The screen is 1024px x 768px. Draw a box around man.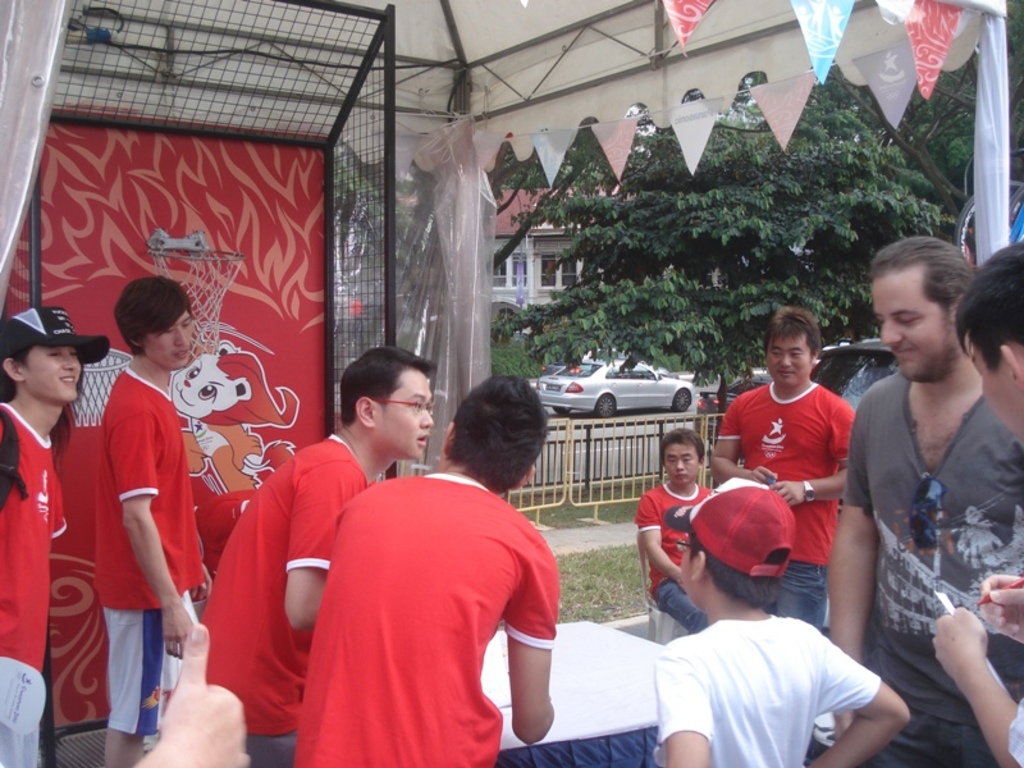
88,269,206,767.
